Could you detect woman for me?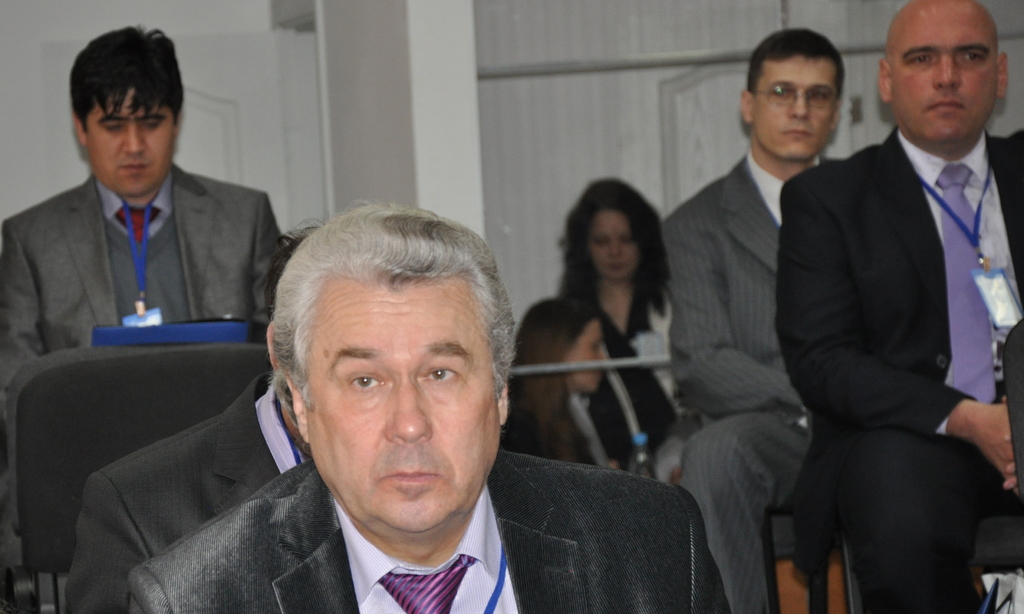
Detection result: [500, 300, 623, 472].
